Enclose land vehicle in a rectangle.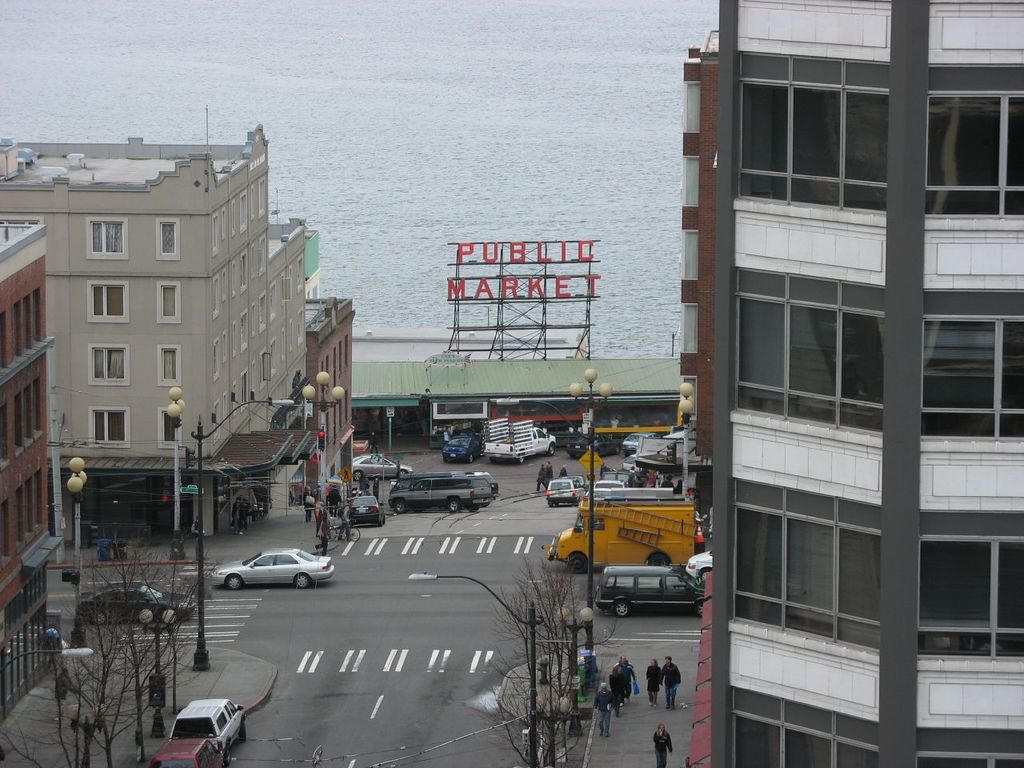
region(591, 478, 626, 491).
